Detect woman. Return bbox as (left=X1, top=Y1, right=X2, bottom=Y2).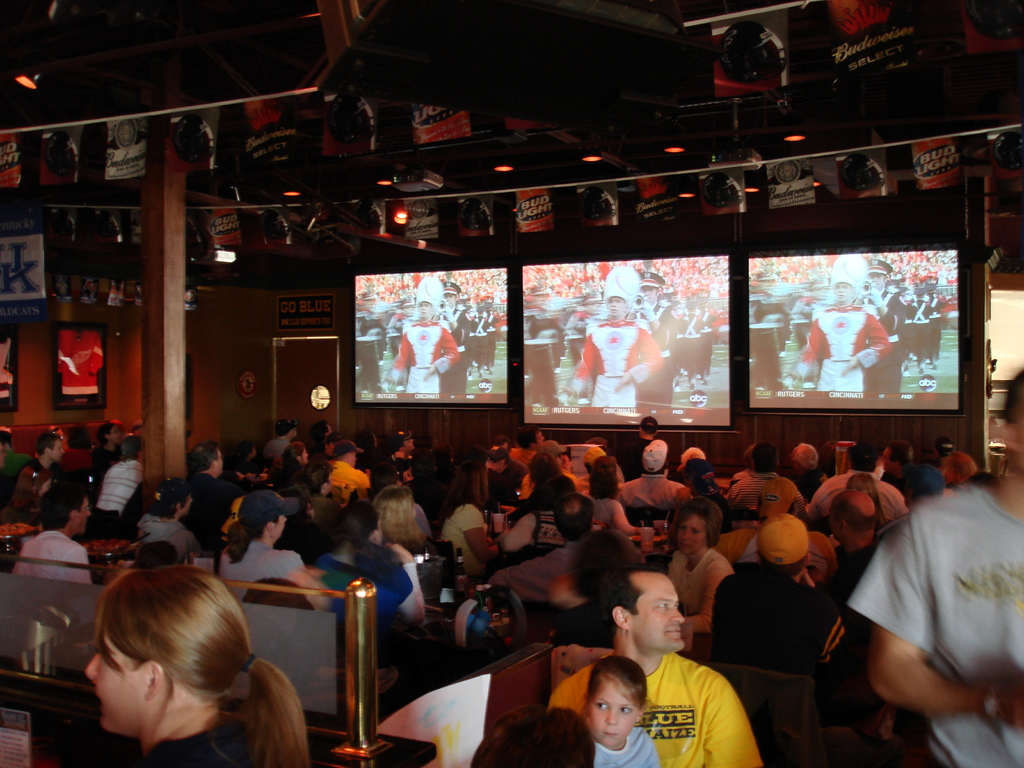
(left=436, top=460, right=500, bottom=576).
